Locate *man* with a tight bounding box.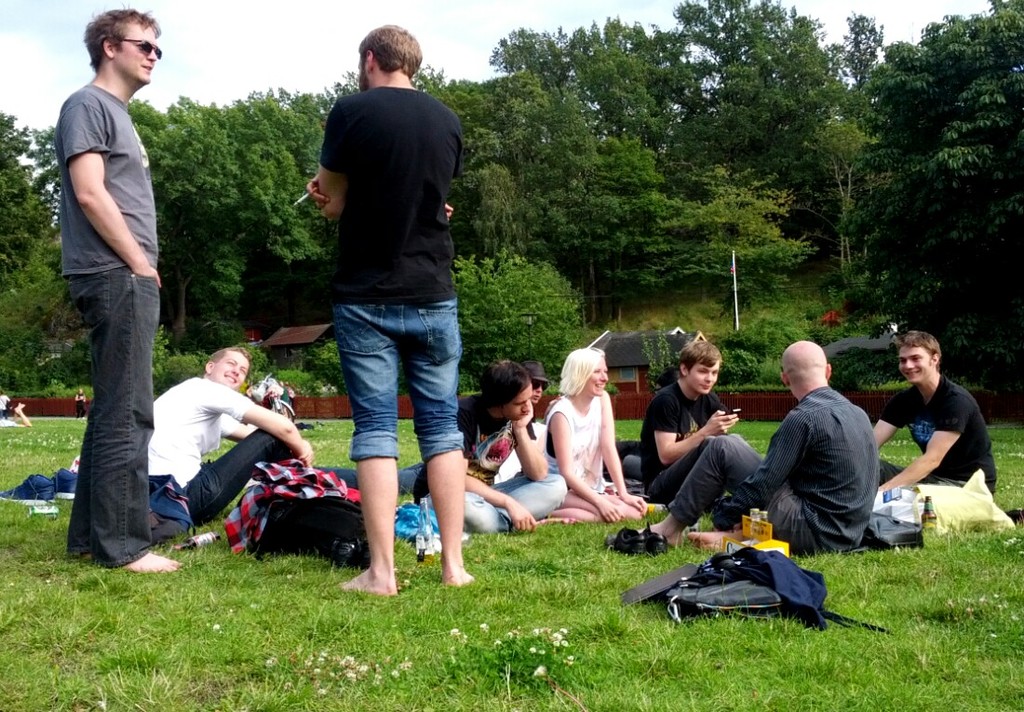
x1=43, y1=7, x2=182, y2=556.
